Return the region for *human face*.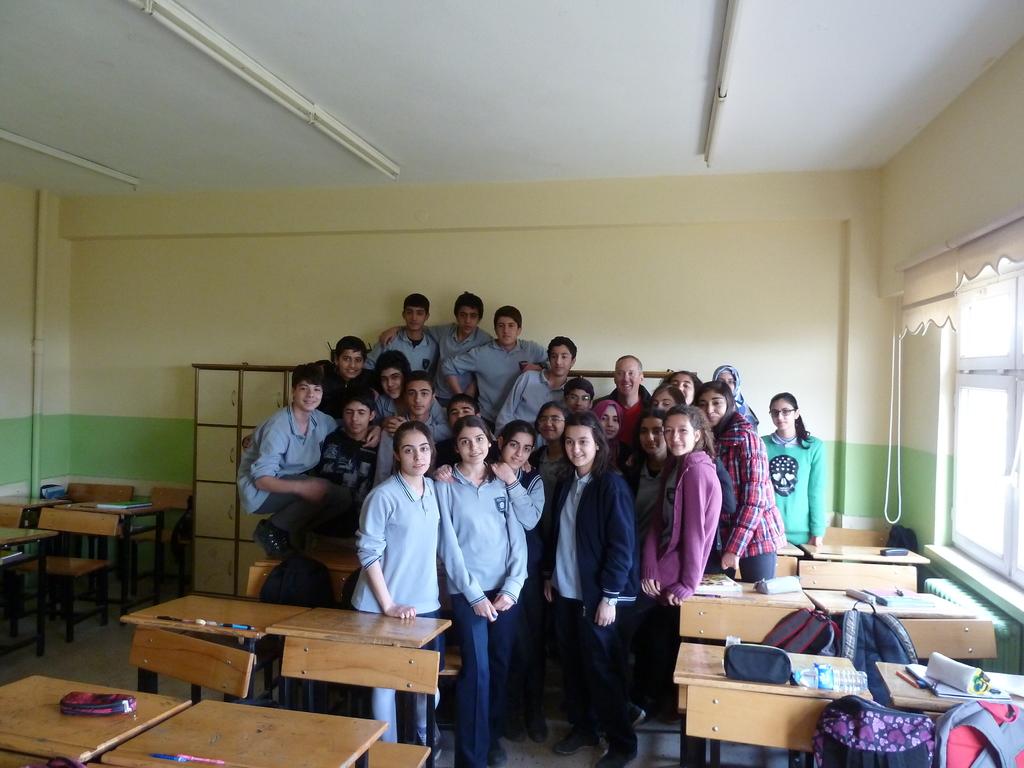
detection(773, 408, 796, 433).
